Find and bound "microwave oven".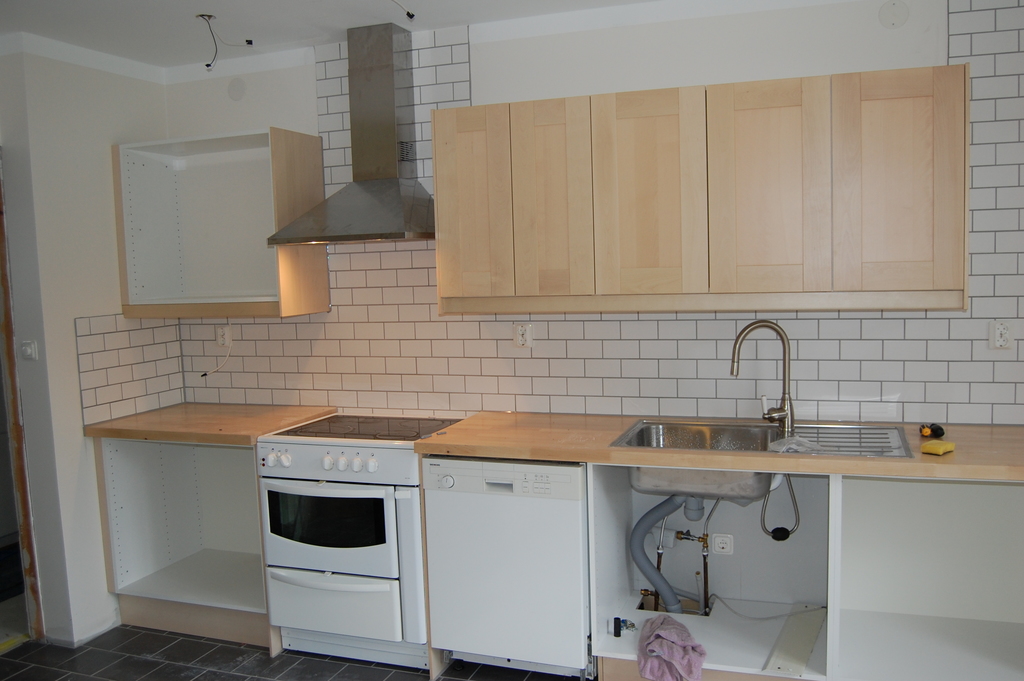
Bound: 262/480/417/630.
